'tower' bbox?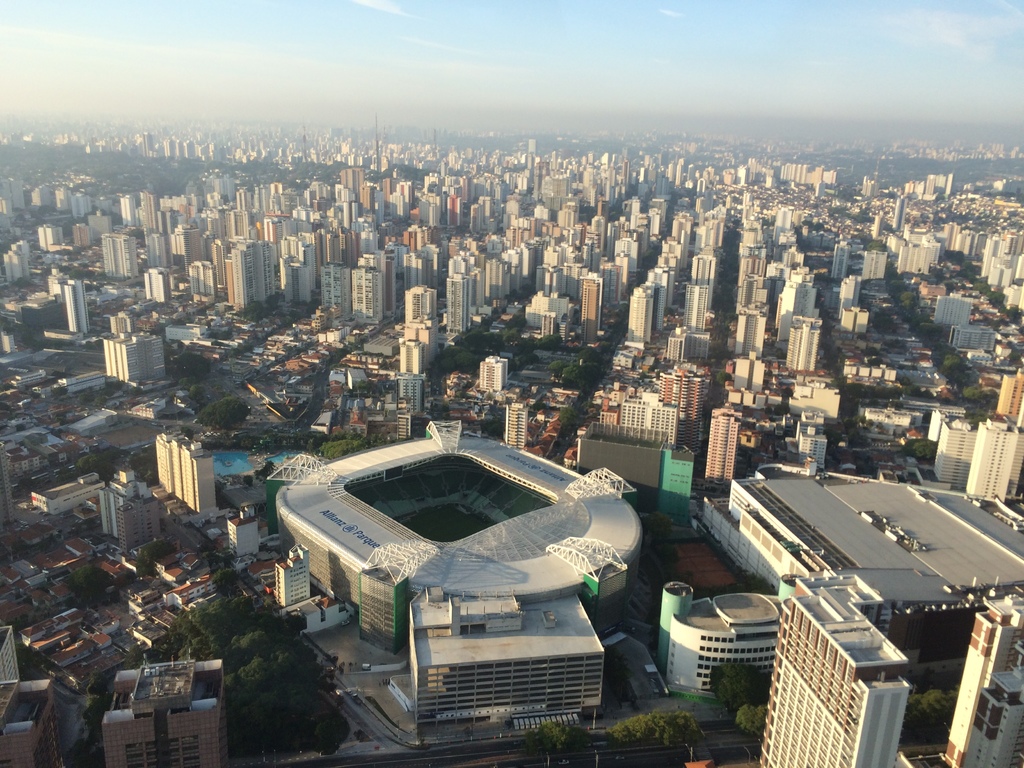
crop(223, 239, 269, 308)
